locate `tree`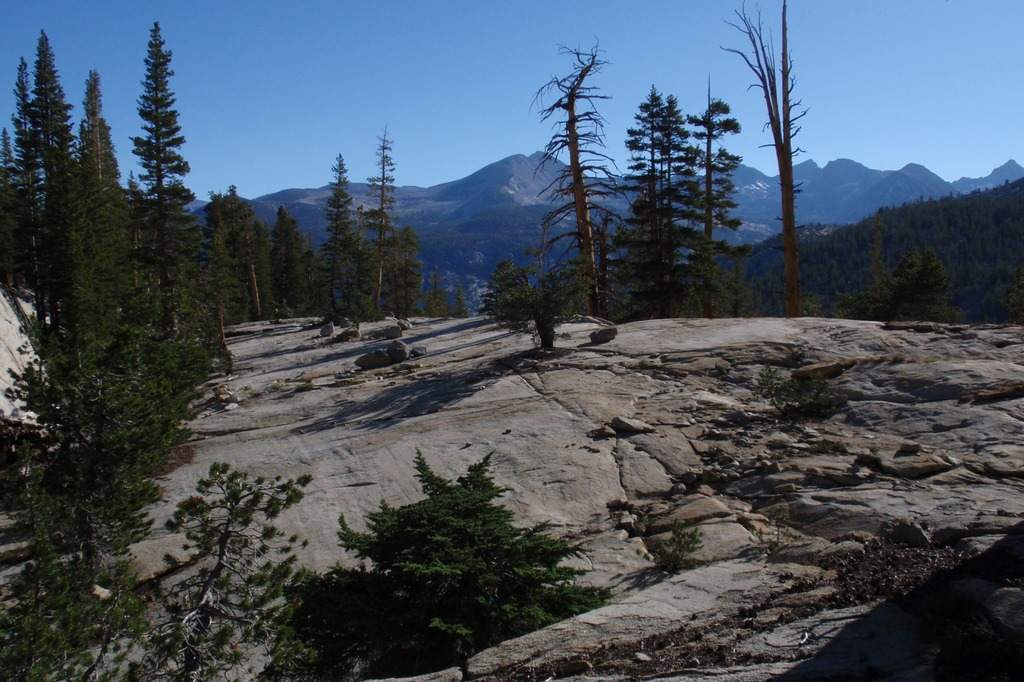
BBox(0, 354, 327, 681)
